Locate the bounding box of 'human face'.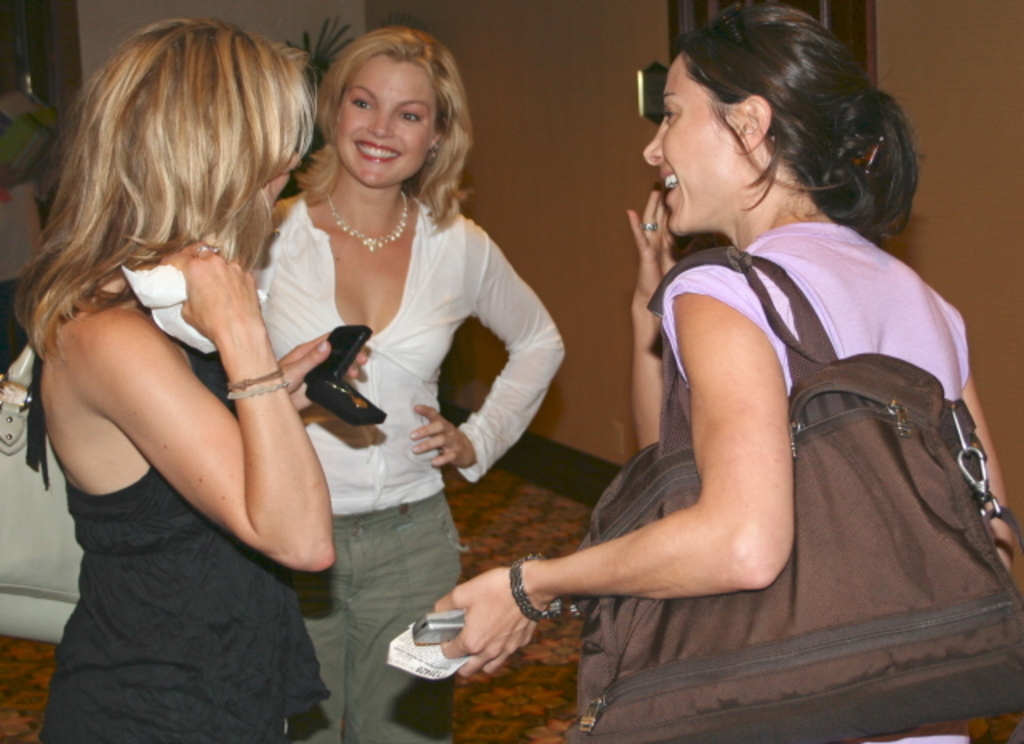
Bounding box: <box>338,61,437,184</box>.
